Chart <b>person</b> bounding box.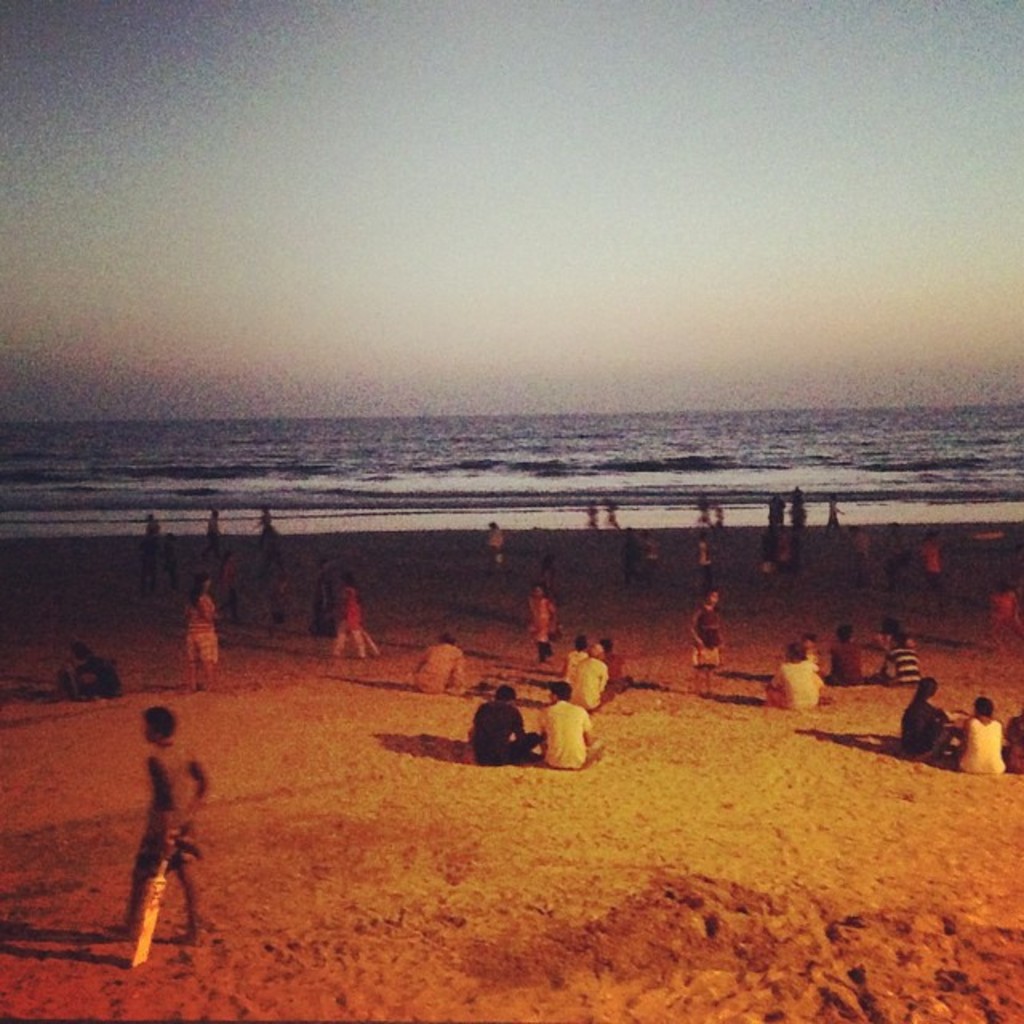
Charted: 182:571:216:691.
